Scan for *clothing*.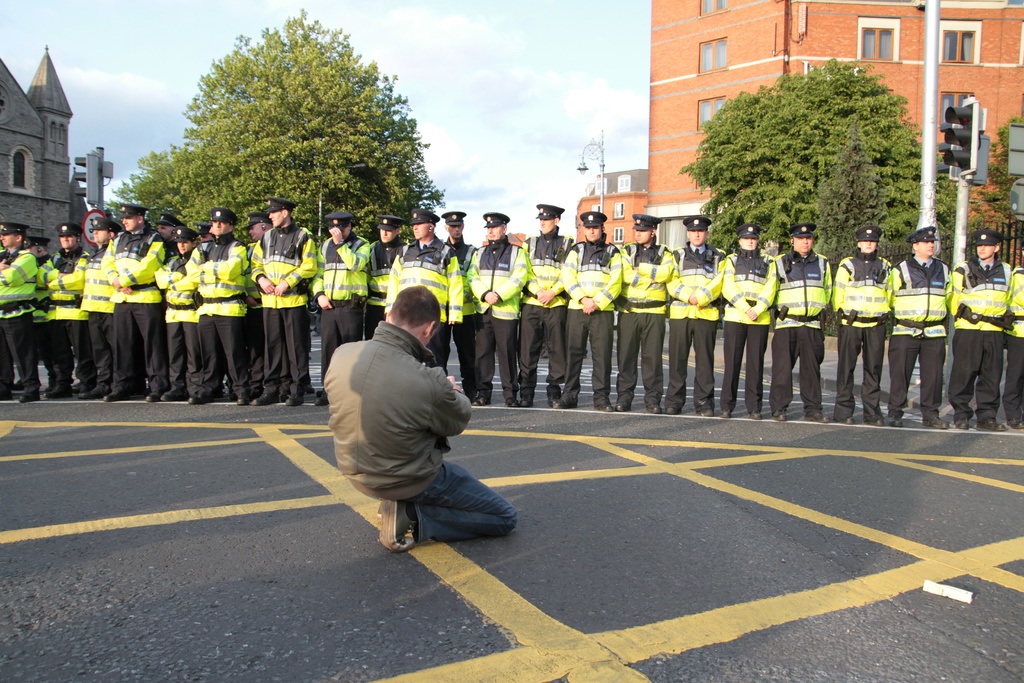
Scan result: detection(470, 239, 520, 397).
